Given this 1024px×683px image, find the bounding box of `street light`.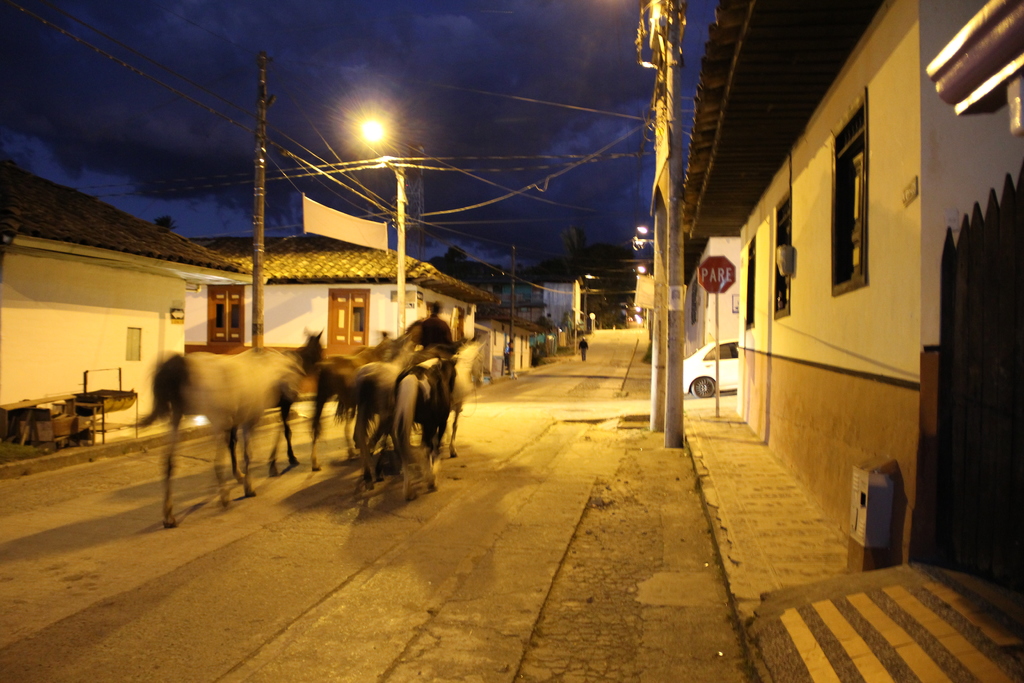
(350,102,404,343).
